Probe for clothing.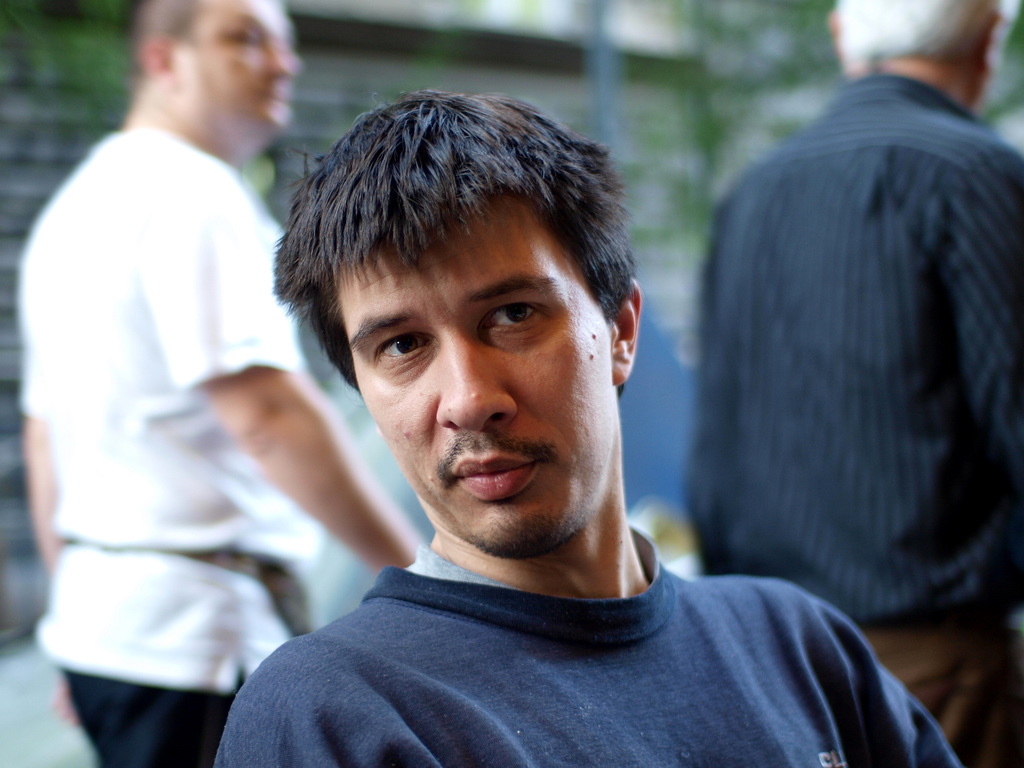
Probe result: <region>58, 668, 243, 767</region>.
